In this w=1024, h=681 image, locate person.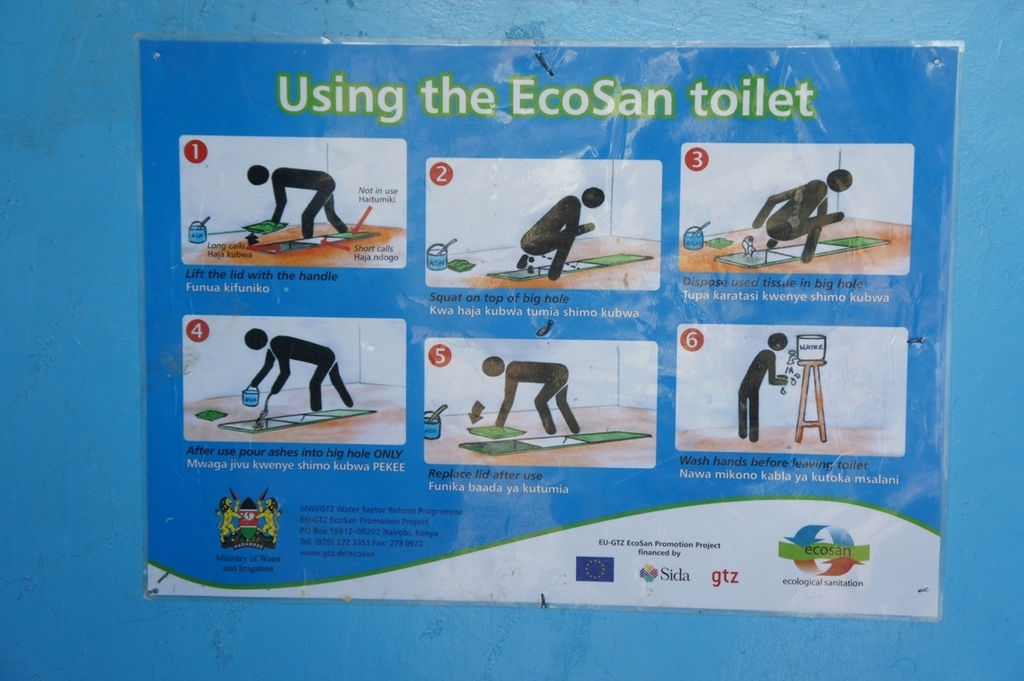
Bounding box: {"x1": 750, "y1": 169, "x2": 856, "y2": 262}.
